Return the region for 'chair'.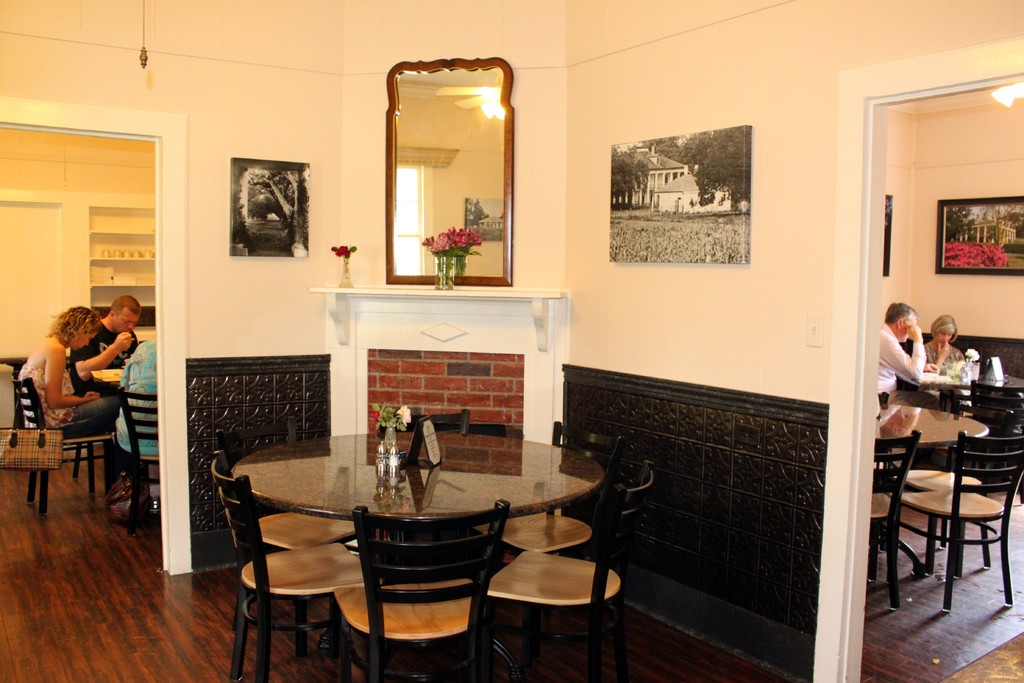
bbox(111, 379, 159, 536).
